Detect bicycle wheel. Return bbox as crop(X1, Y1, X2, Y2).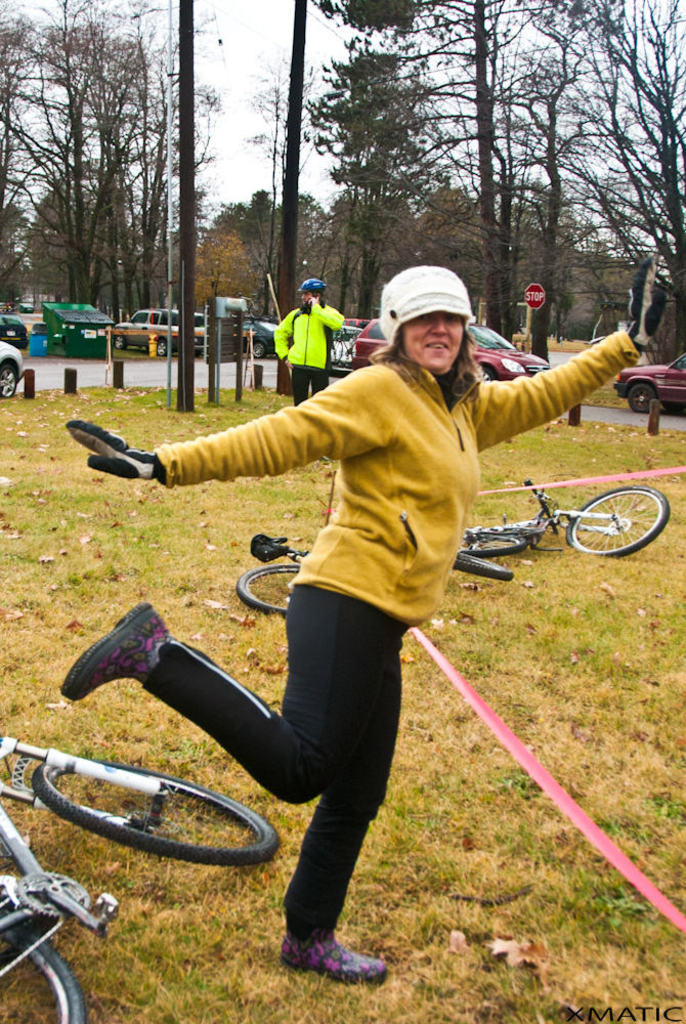
crop(575, 493, 678, 548).
